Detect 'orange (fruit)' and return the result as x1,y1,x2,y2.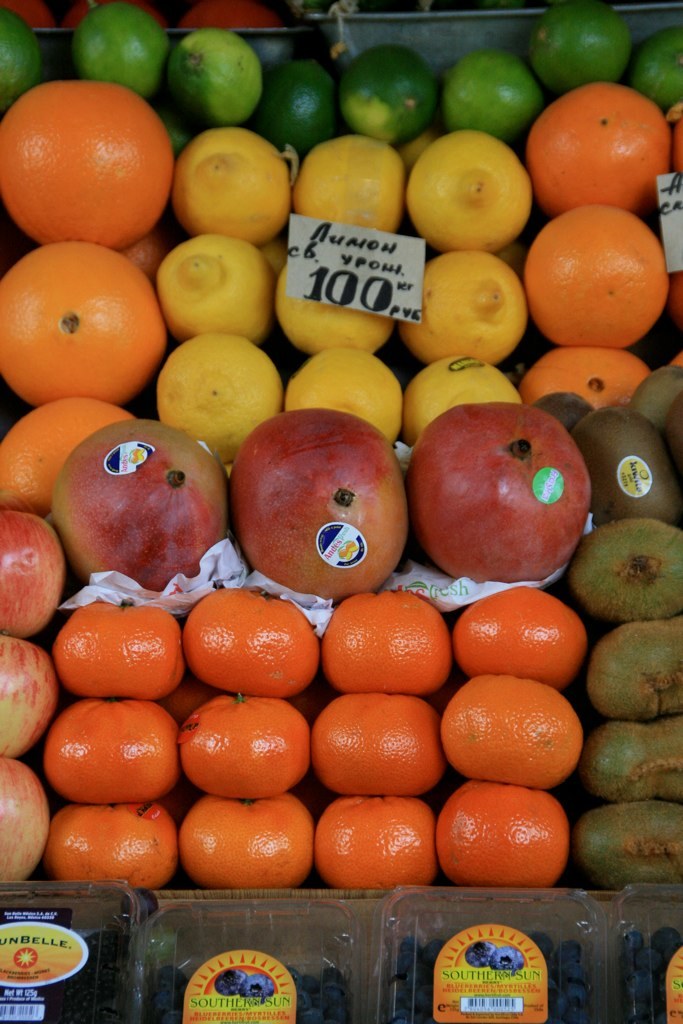
325,579,451,686.
